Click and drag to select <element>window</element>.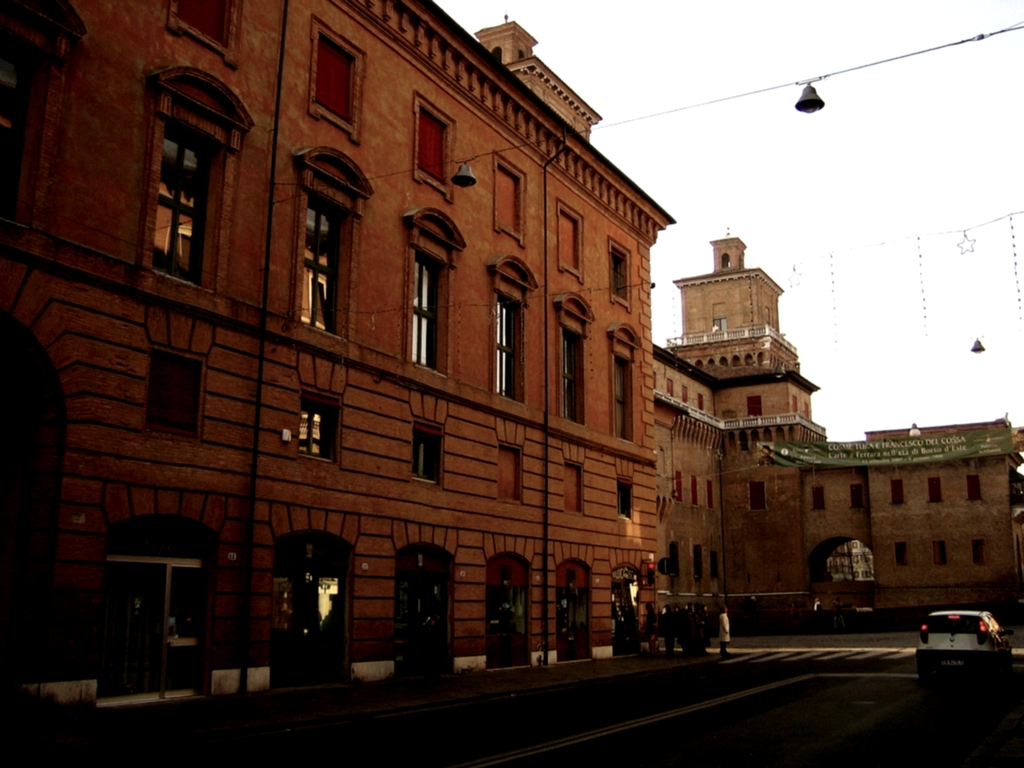
Selection: bbox=[414, 424, 446, 486].
